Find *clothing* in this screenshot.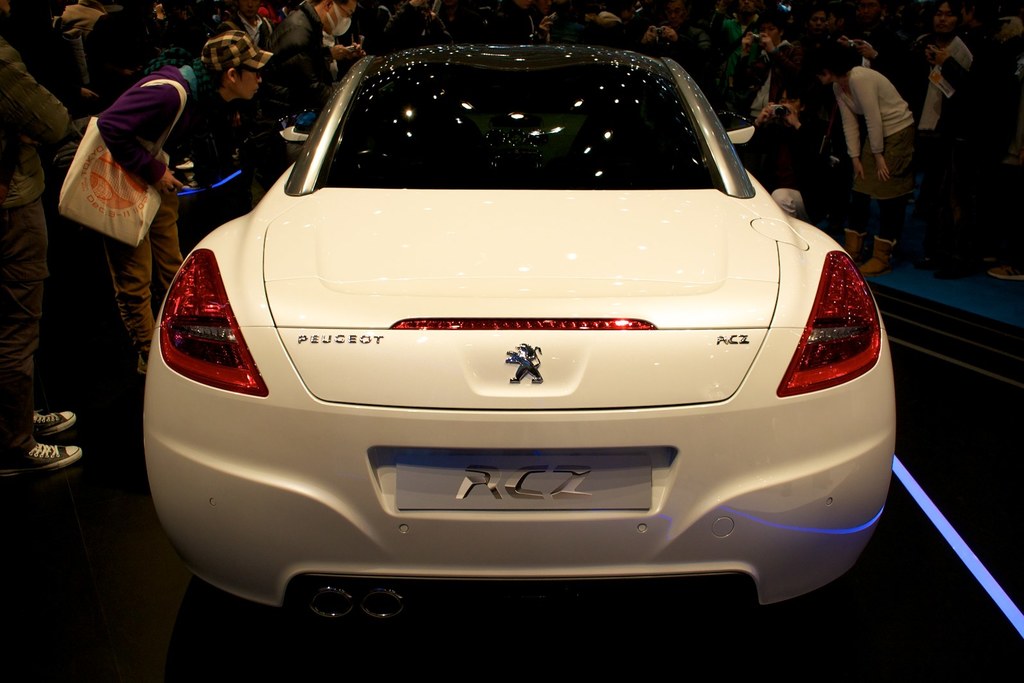
The bounding box for *clothing* is 910 33 978 136.
